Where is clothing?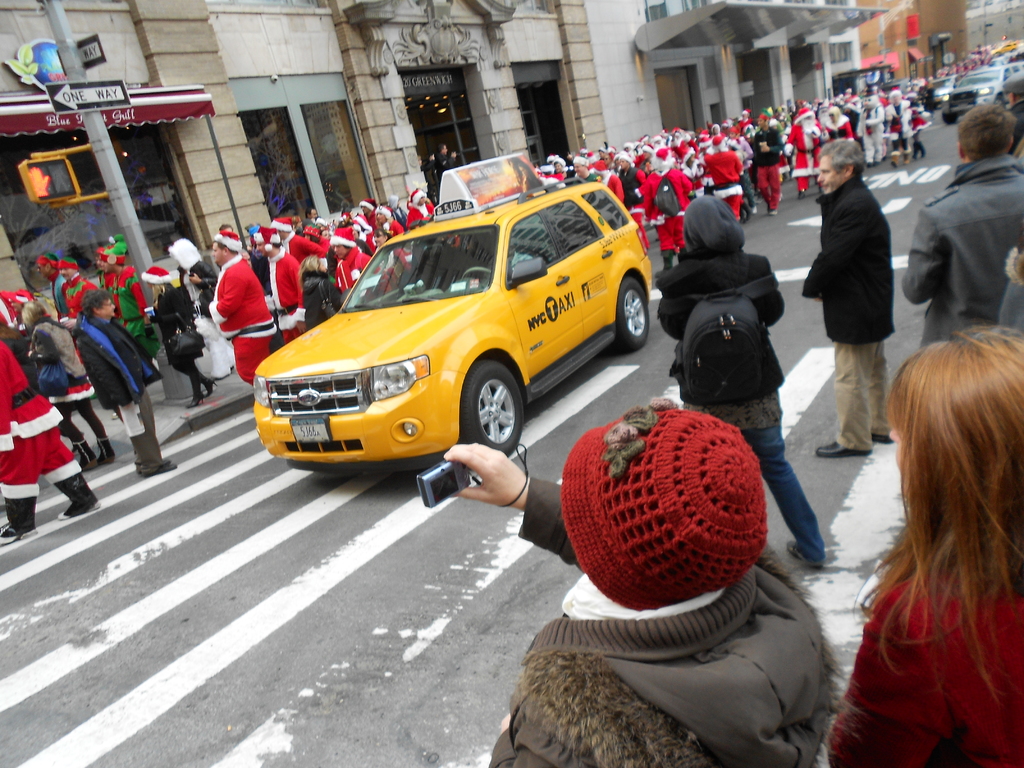
<region>648, 193, 830, 562</region>.
